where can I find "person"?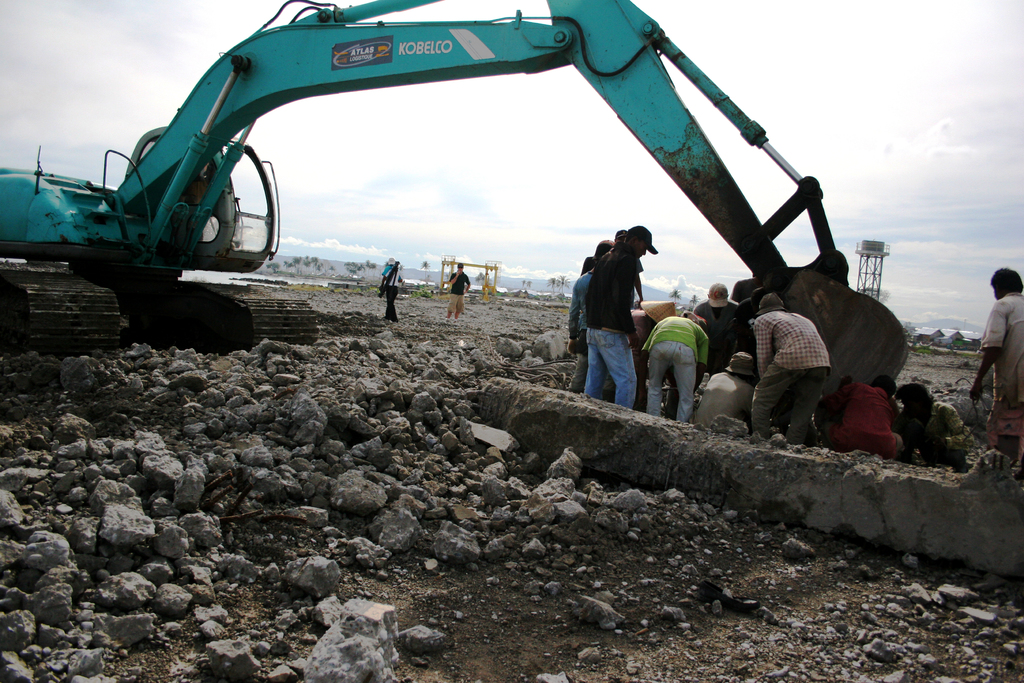
You can find it at box(692, 352, 760, 427).
